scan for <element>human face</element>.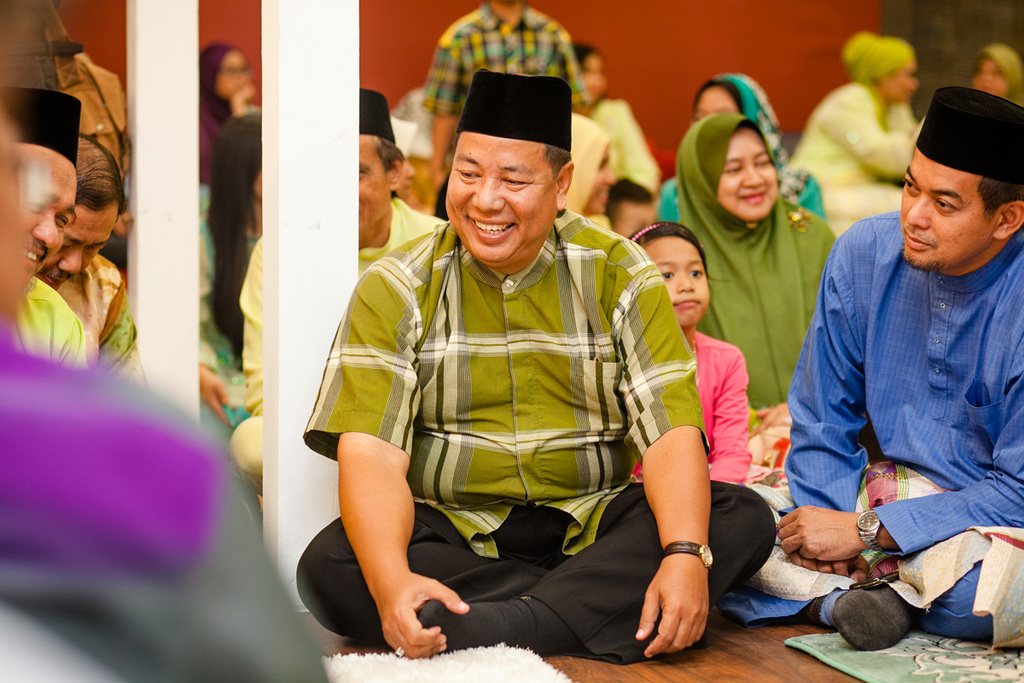
Scan result: [left=902, top=146, right=995, bottom=270].
